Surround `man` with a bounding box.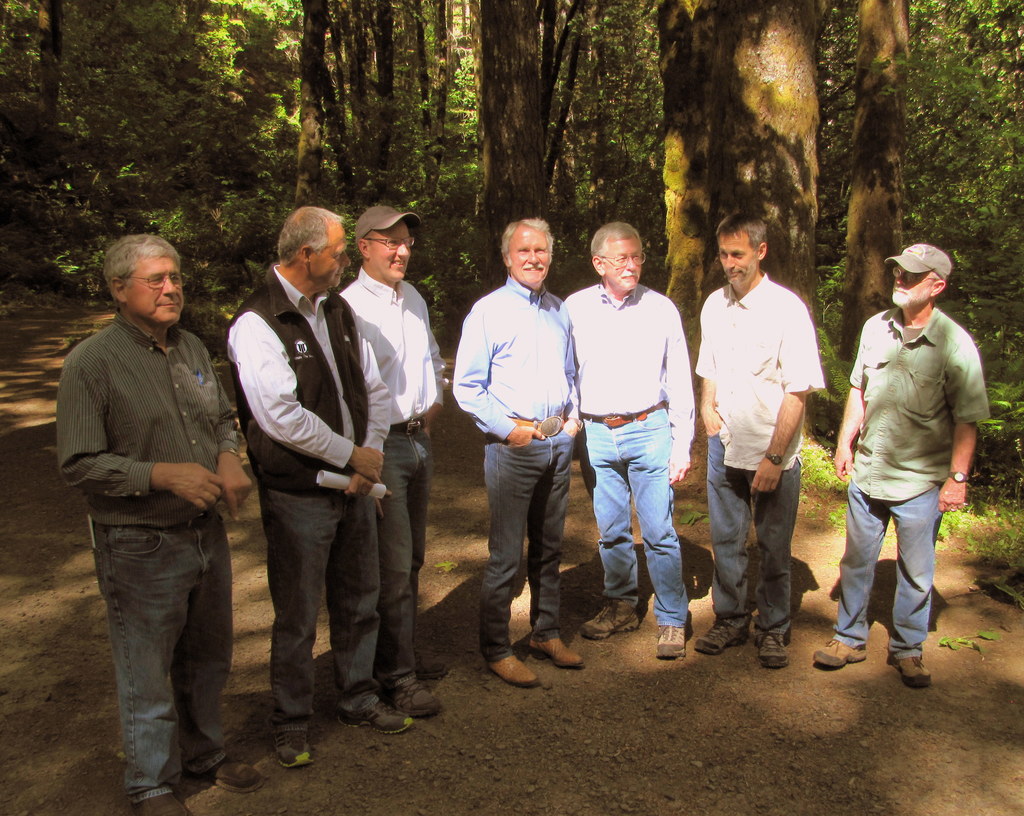
locate(808, 241, 995, 688).
